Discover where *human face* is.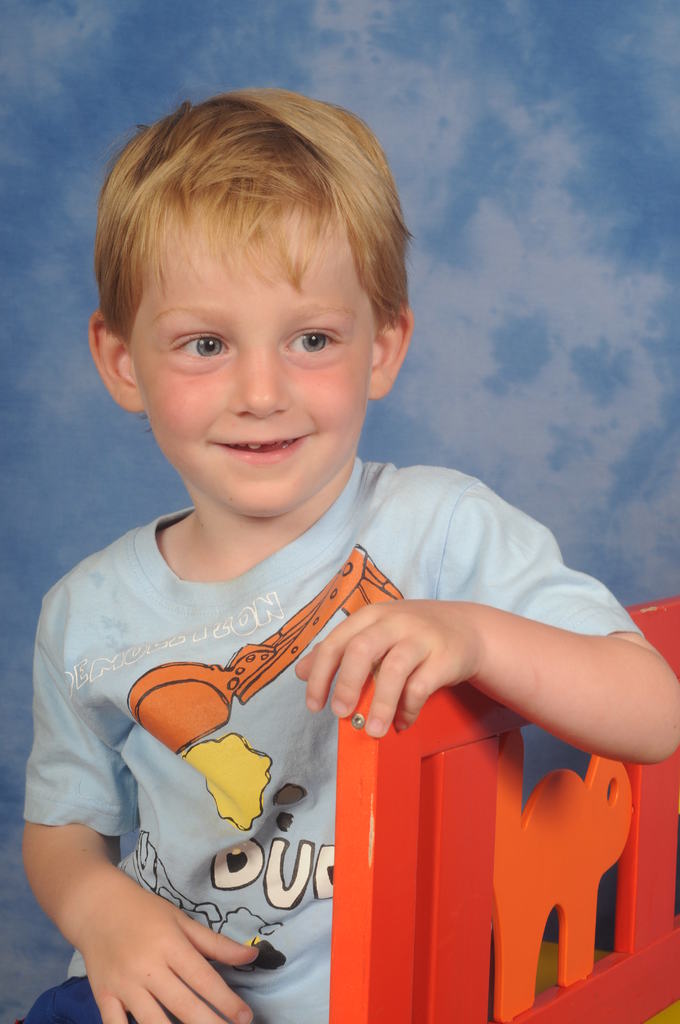
Discovered at 122/185/370/512.
